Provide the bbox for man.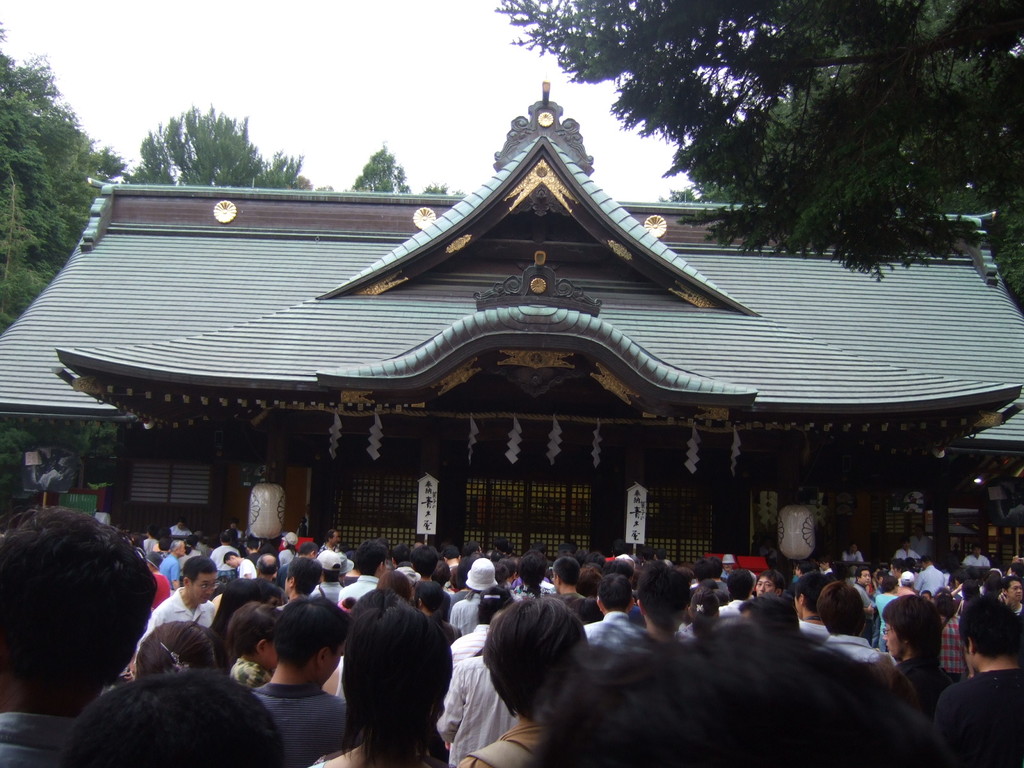
[left=961, top=544, right=993, bottom=566].
